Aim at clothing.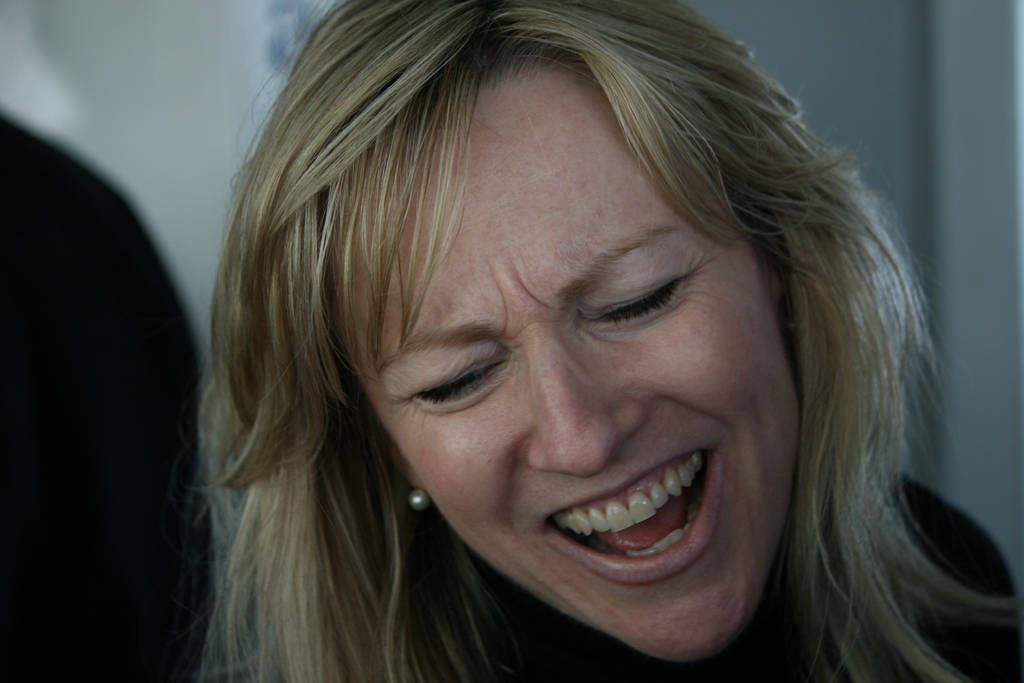
Aimed at [268,468,1023,682].
